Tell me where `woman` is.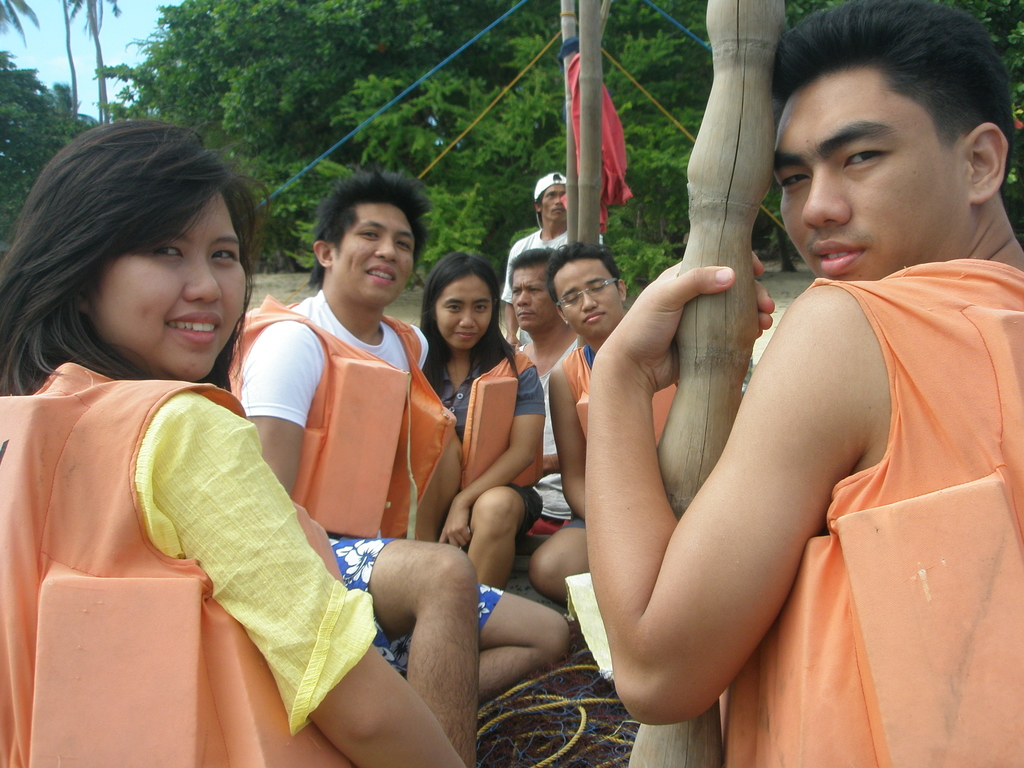
`woman` is at {"left": 419, "top": 252, "right": 543, "bottom": 590}.
